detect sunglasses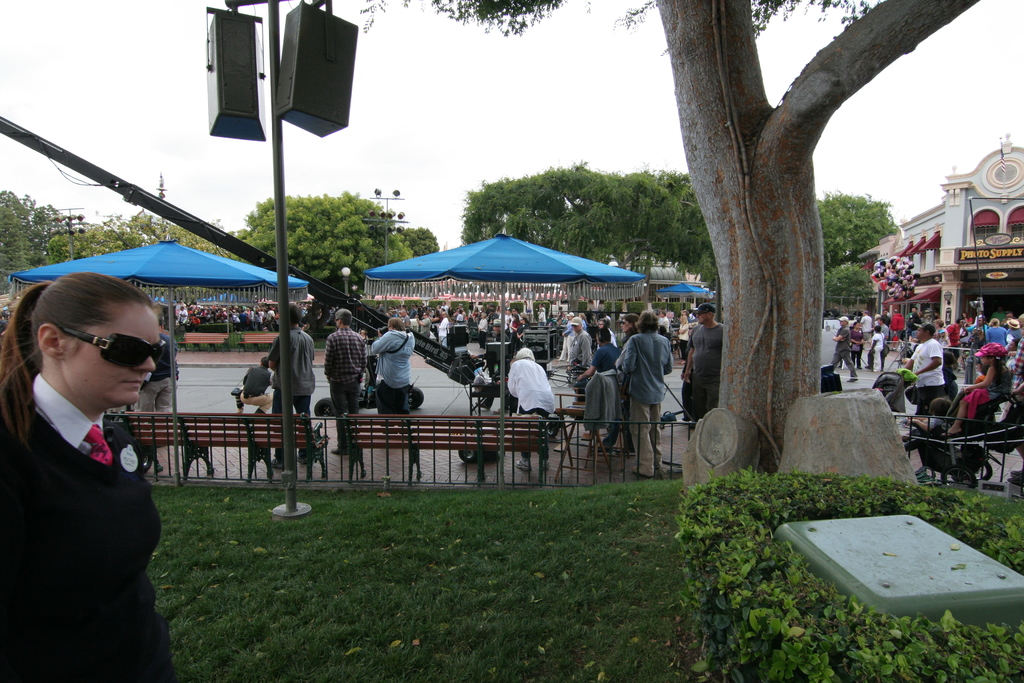
rect(60, 325, 169, 371)
